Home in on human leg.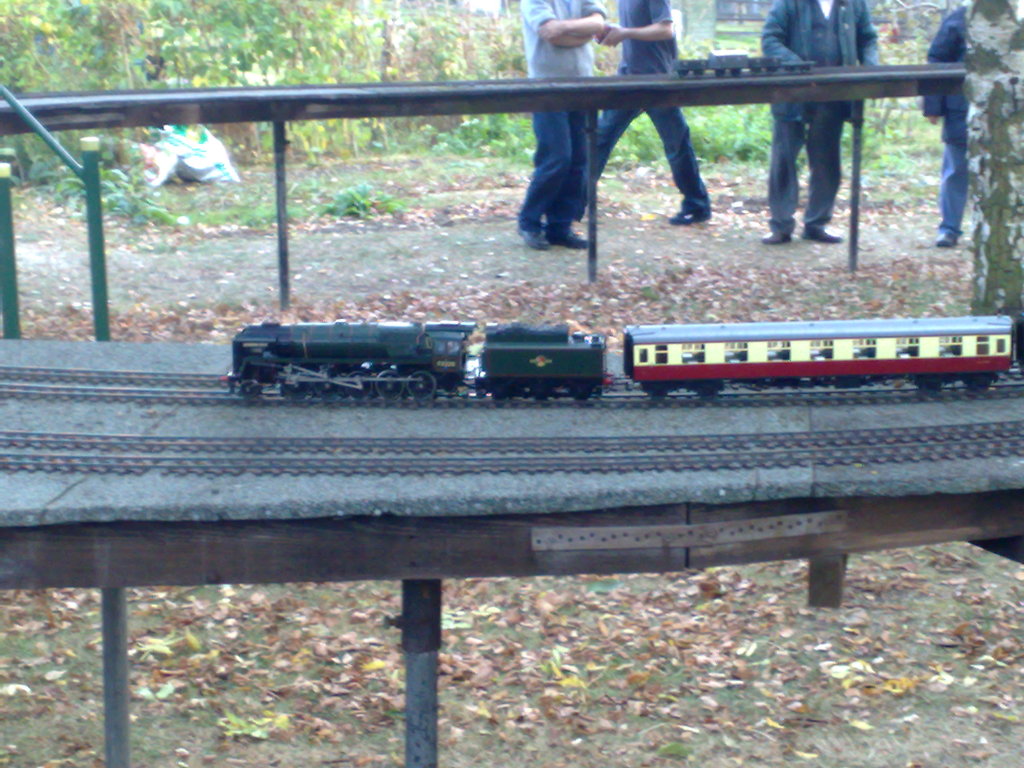
Homed in at [left=806, top=122, right=845, bottom=243].
